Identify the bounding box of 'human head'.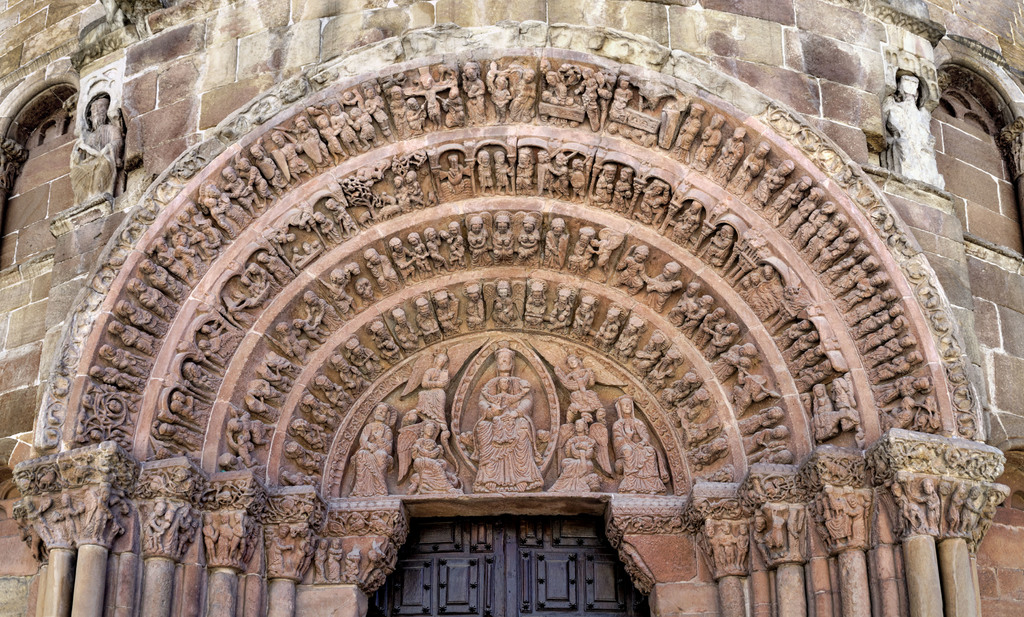
Rect(422, 424, 437, 435).
